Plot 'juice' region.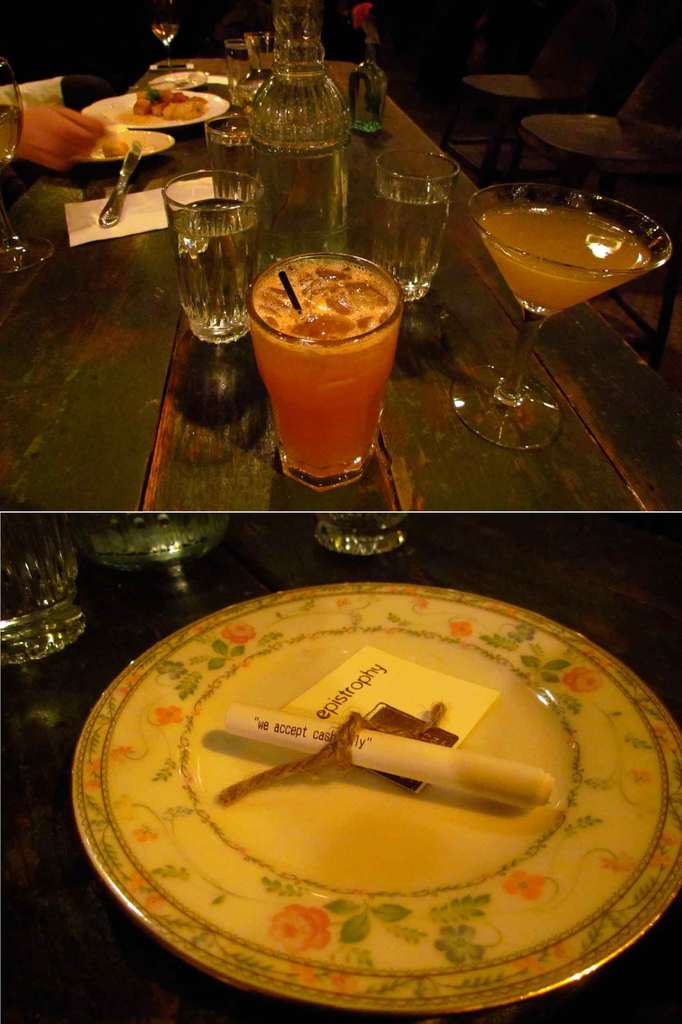
Plotted at <box>484,211,648,317</box>.
